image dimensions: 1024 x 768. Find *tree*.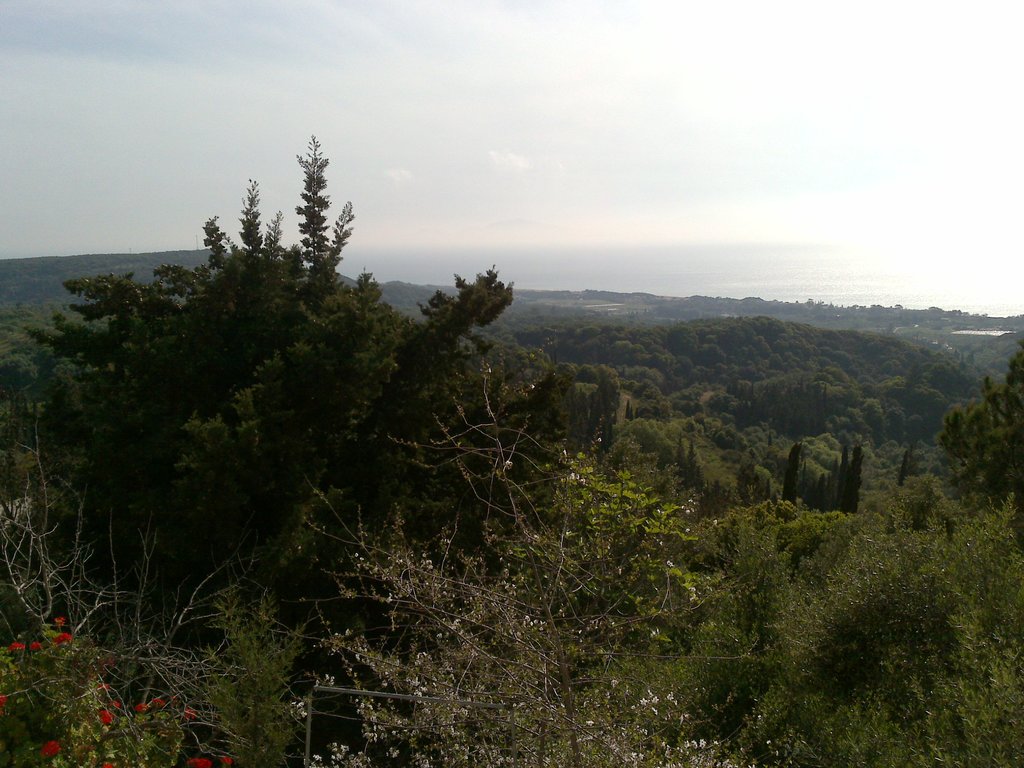
(x1=722, y1=486, x2=1023, y2=767).
